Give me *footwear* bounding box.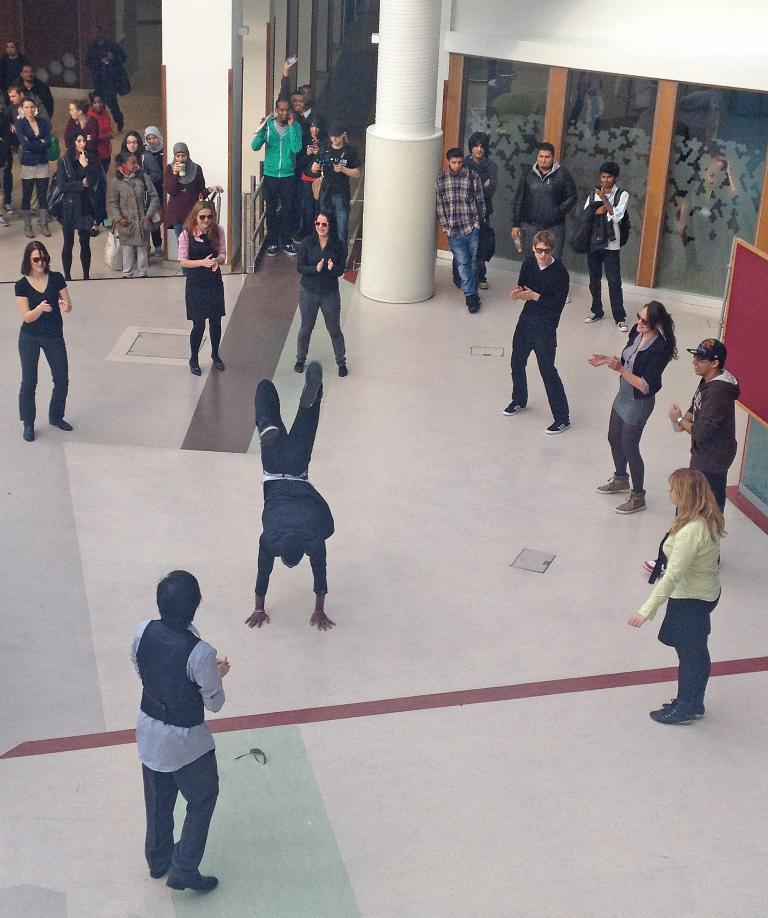
[left=155, top=247, right=166, bottom=260].
